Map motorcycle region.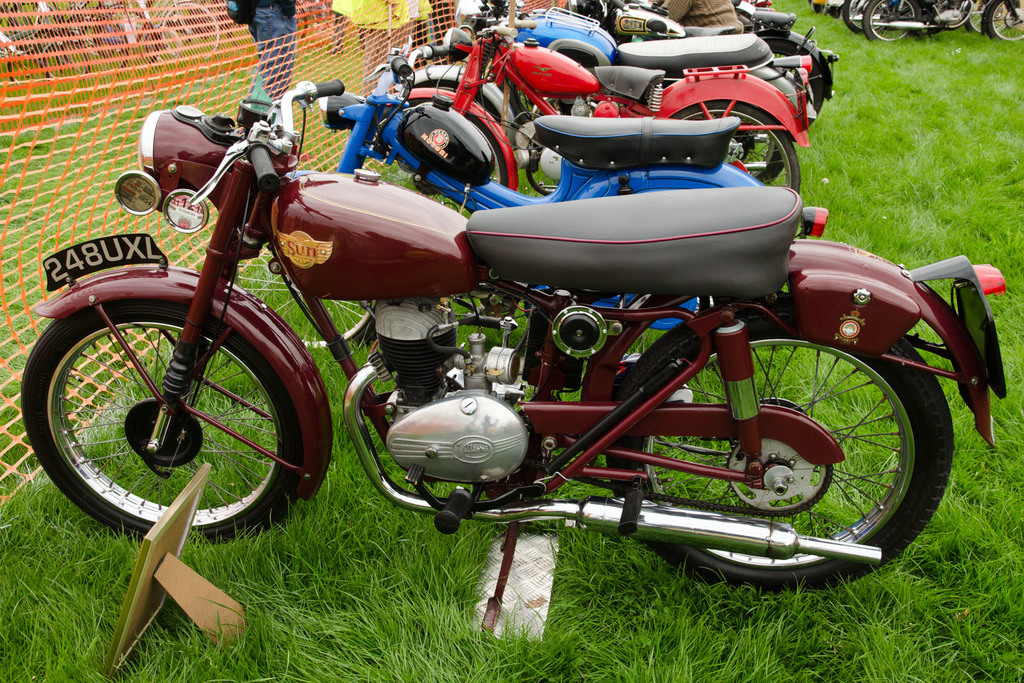
Mapped to 865, 0, 1023, 47.
